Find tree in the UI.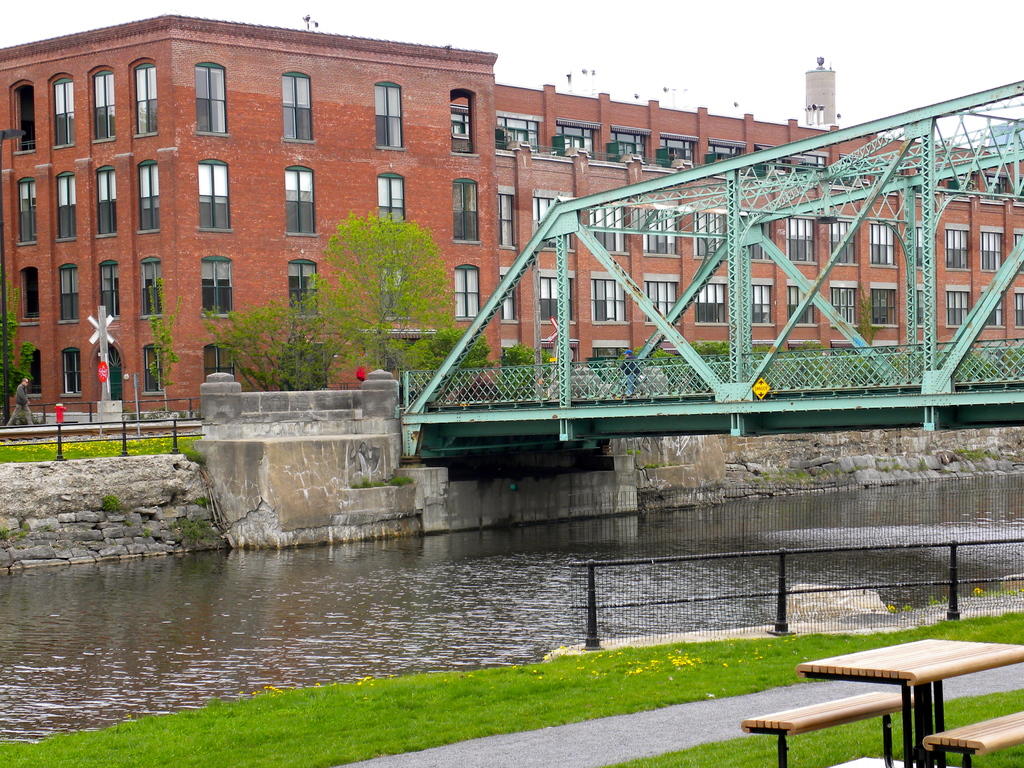
UI element at l=401, t=323, r=480, b=401.
